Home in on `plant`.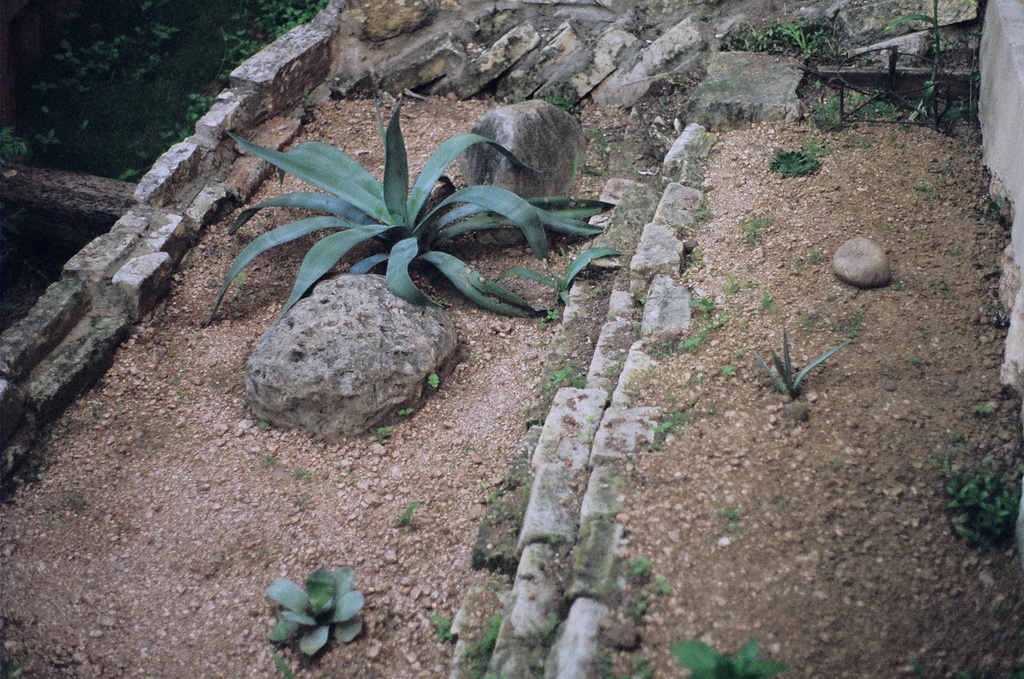
Homed in at [769, 143, 824, 180].
